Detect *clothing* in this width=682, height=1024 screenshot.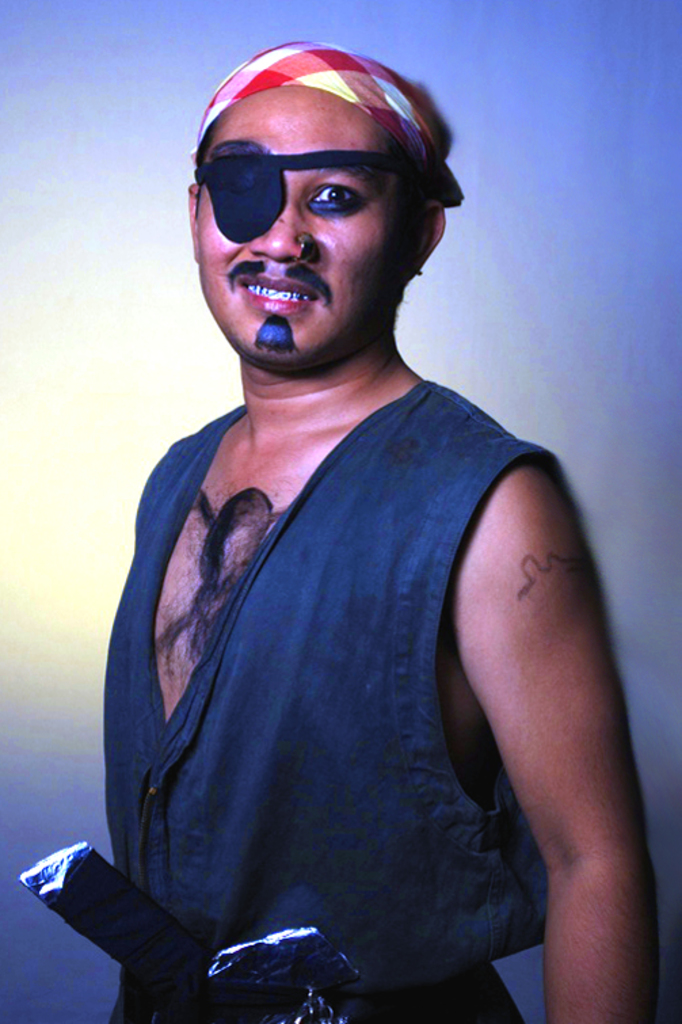
Detection: {"x1": 100, "y1": 377, "x2": 564, "y2": 1023}.
